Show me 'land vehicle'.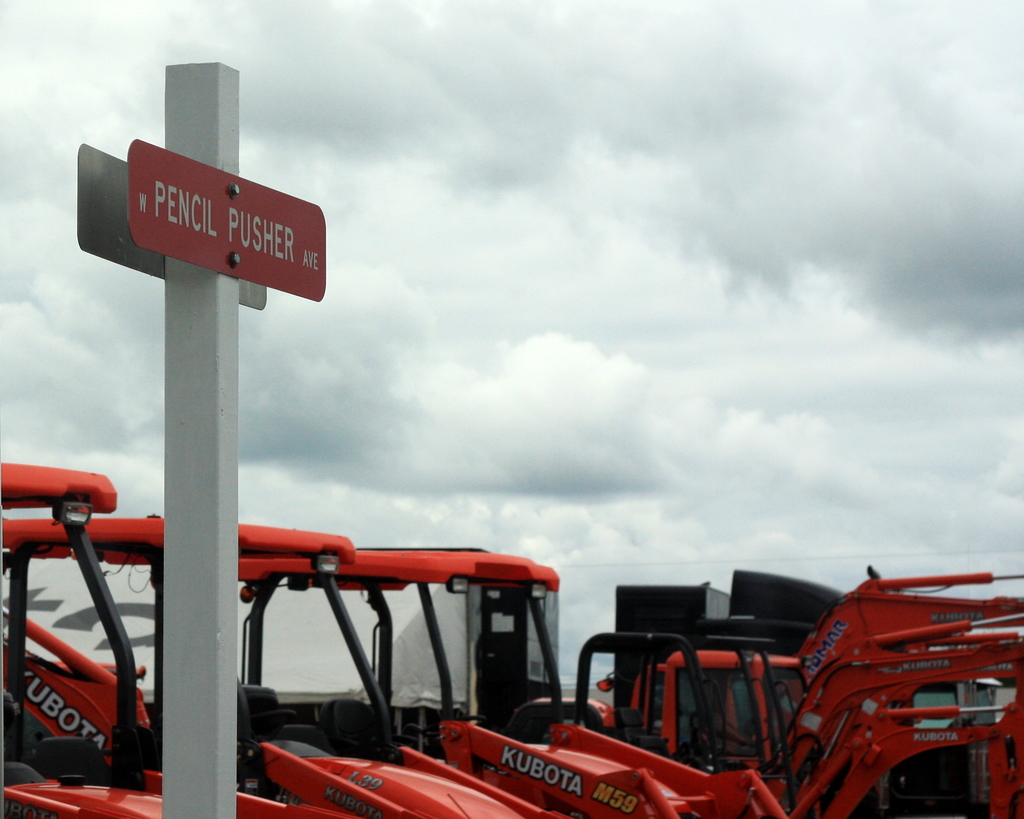
'land vehicle' is here: pyautogui.locateOnScreen(632, 562, 1023, 818).
